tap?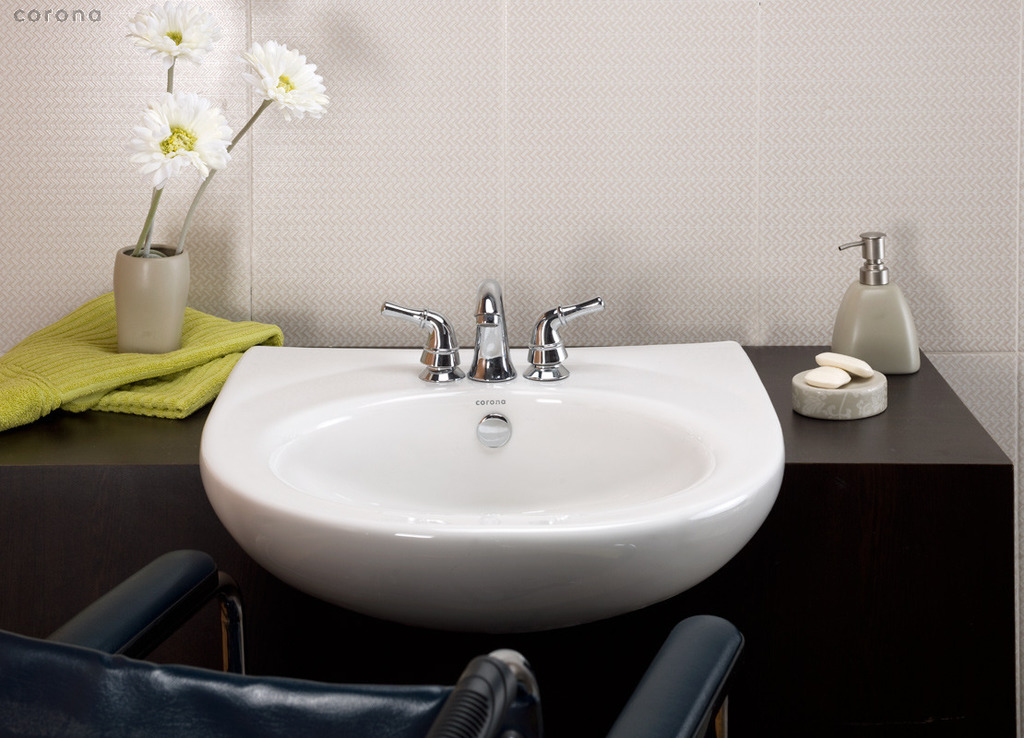
(463,277,524,382)
